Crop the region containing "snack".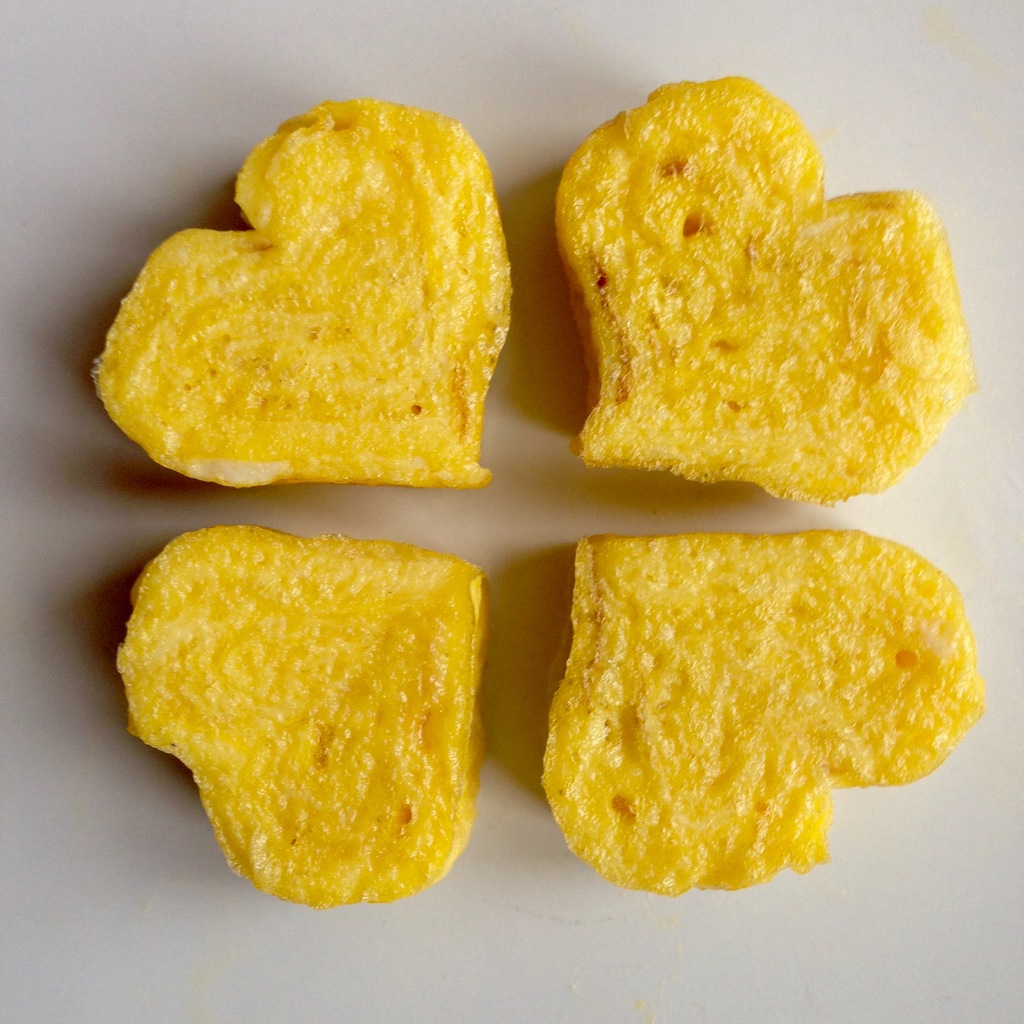
Crop region: bbox=[111, 528, 498, 906].
